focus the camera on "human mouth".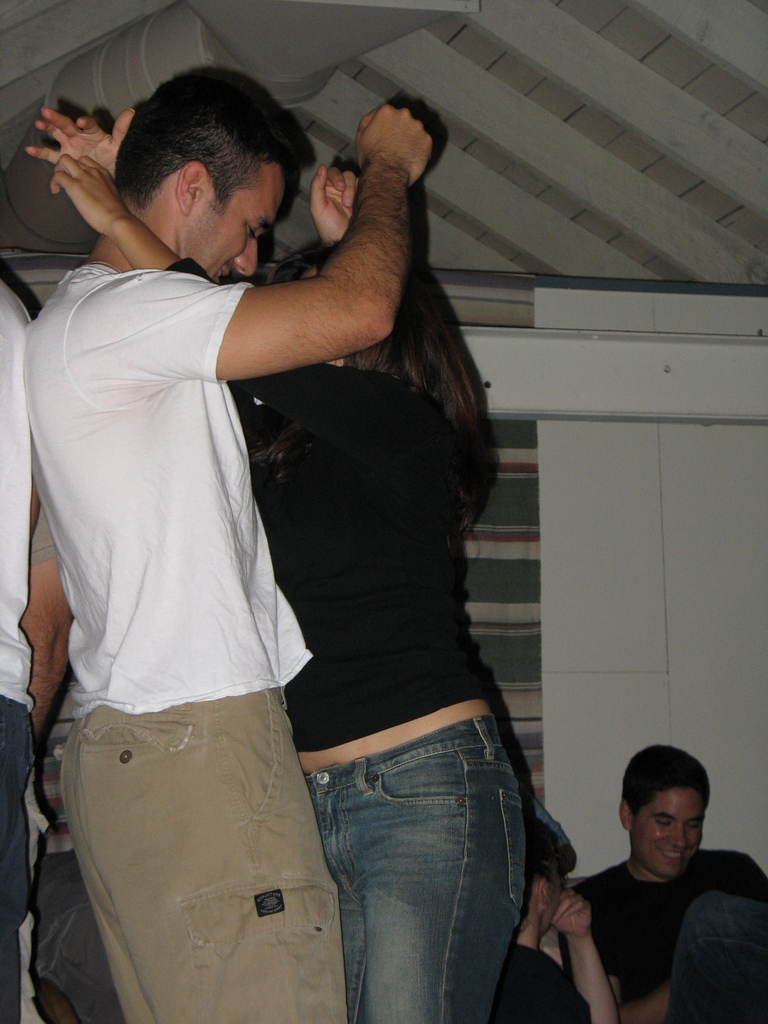
Focus region: [left=217, top=266, right=228, bottom=285].
